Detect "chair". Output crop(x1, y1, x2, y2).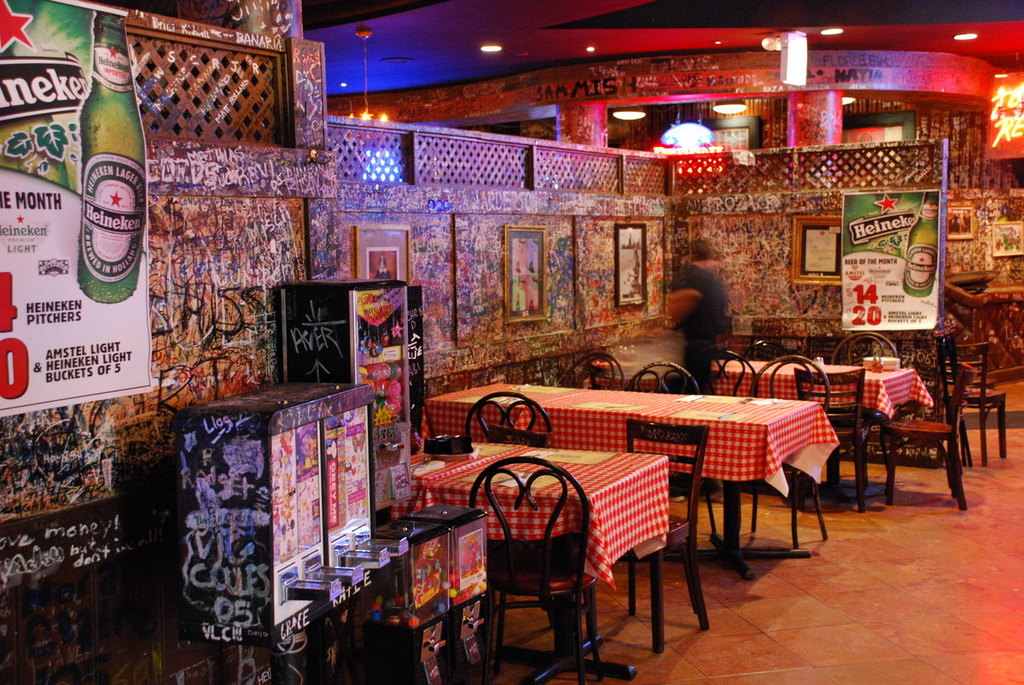
crop(459, 392, 552, 450).
